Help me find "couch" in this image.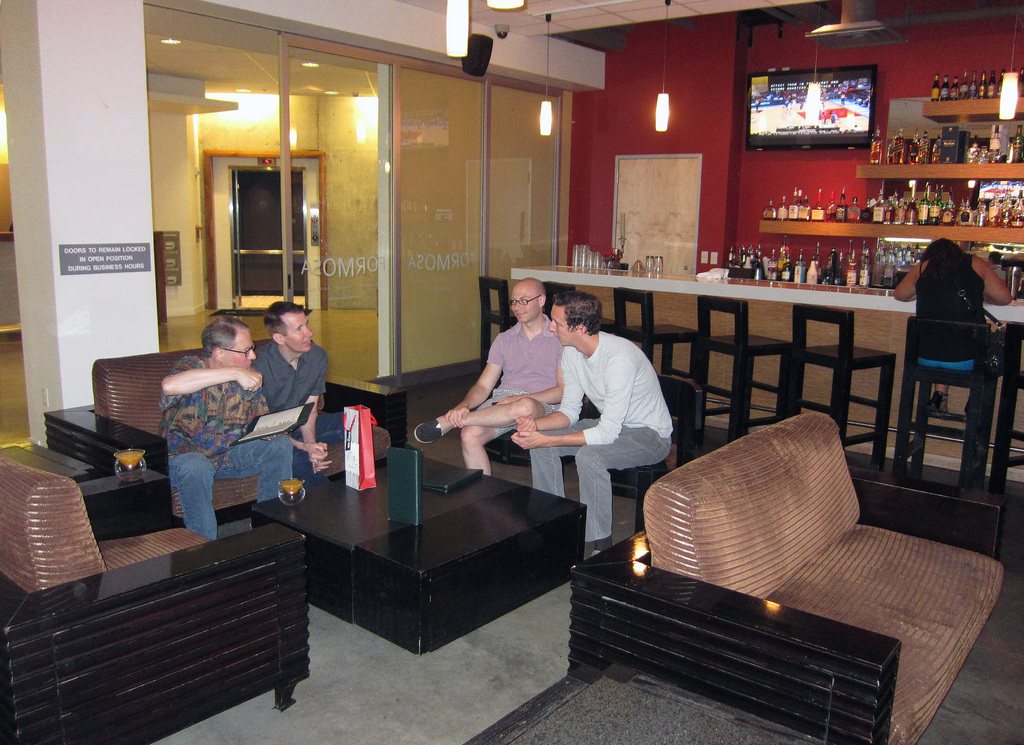
Found it: select_region(44, 349, 413, 529).
